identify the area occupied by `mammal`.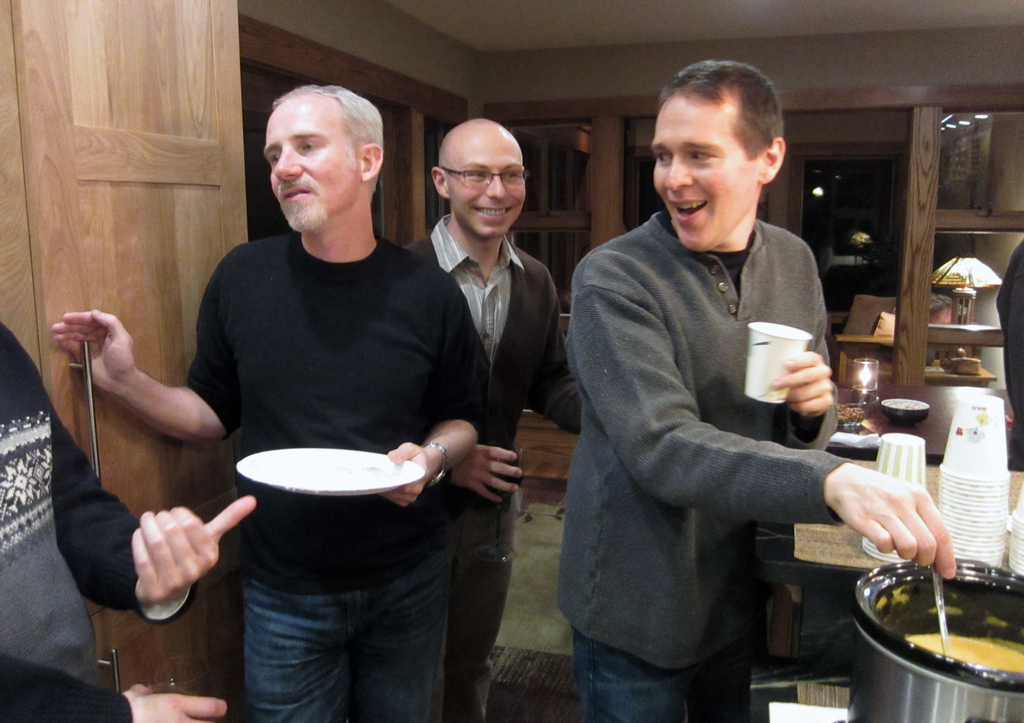
Area: 0,319,257,722.
